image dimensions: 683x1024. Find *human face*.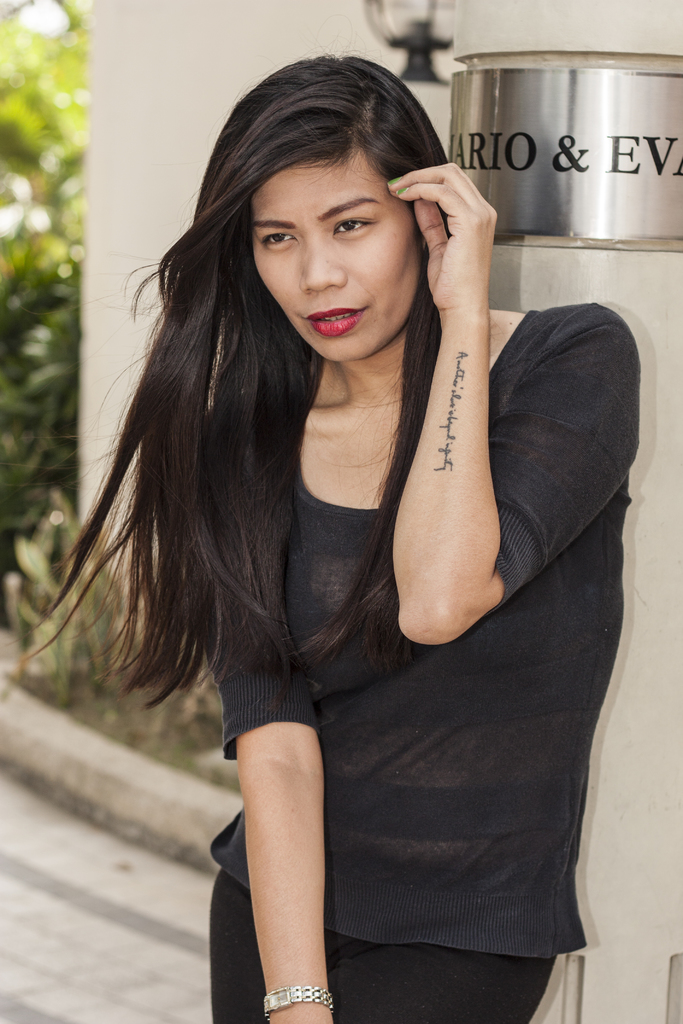
bbox=[252, 154, 411, 367].
